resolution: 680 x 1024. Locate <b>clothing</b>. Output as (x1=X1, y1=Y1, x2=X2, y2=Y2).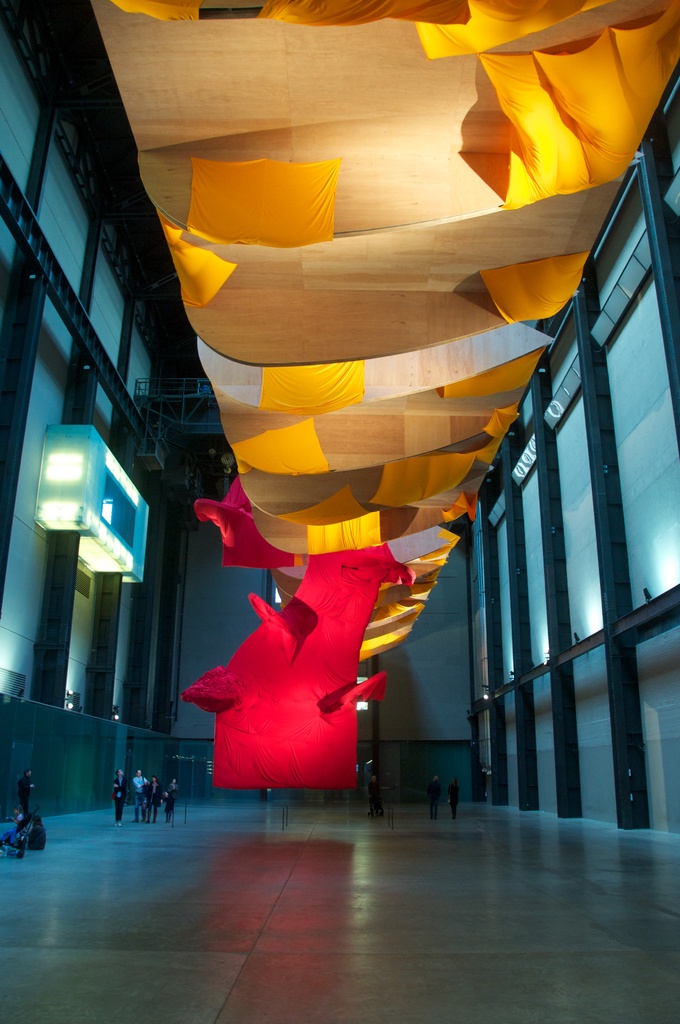
(x1=448, y1=784, x2=457, y2=815).
